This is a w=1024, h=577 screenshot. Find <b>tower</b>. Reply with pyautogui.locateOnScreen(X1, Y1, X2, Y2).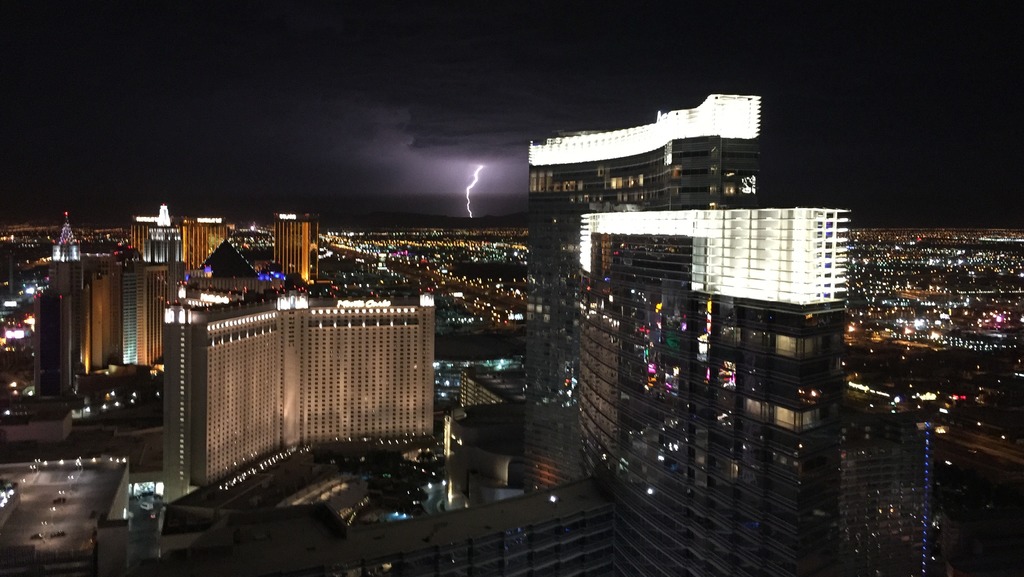
pyautogui.locateOnScreen(38, 259, 93, 398).
